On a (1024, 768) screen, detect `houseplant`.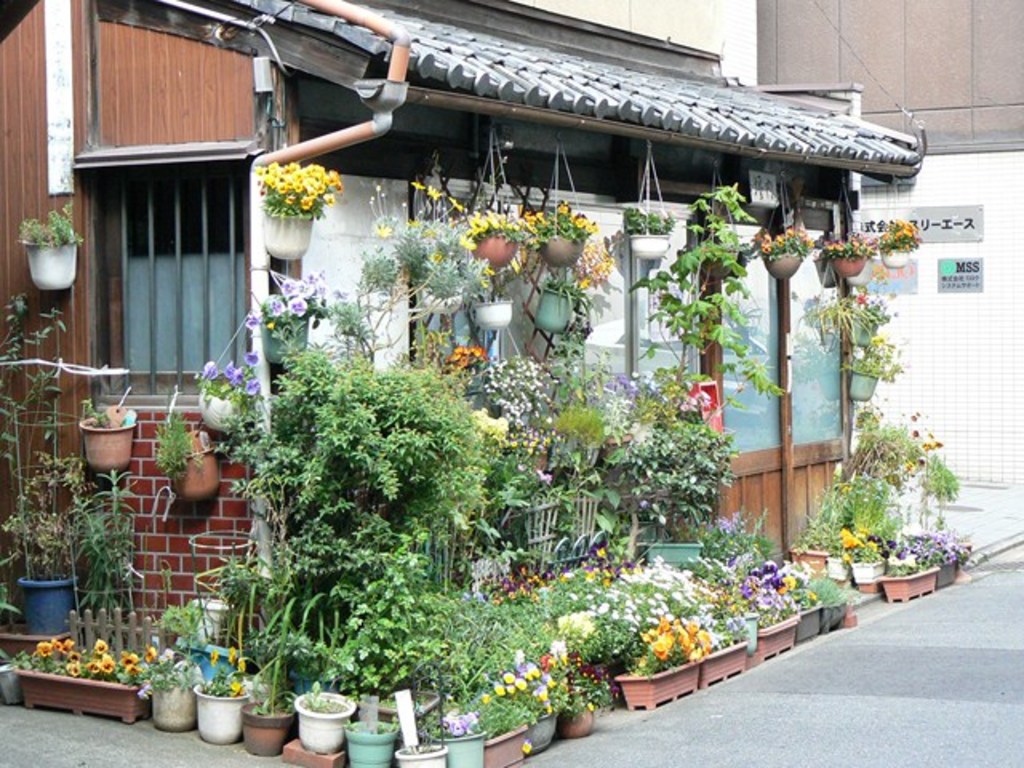
detection(358, 253, 395, 307).
